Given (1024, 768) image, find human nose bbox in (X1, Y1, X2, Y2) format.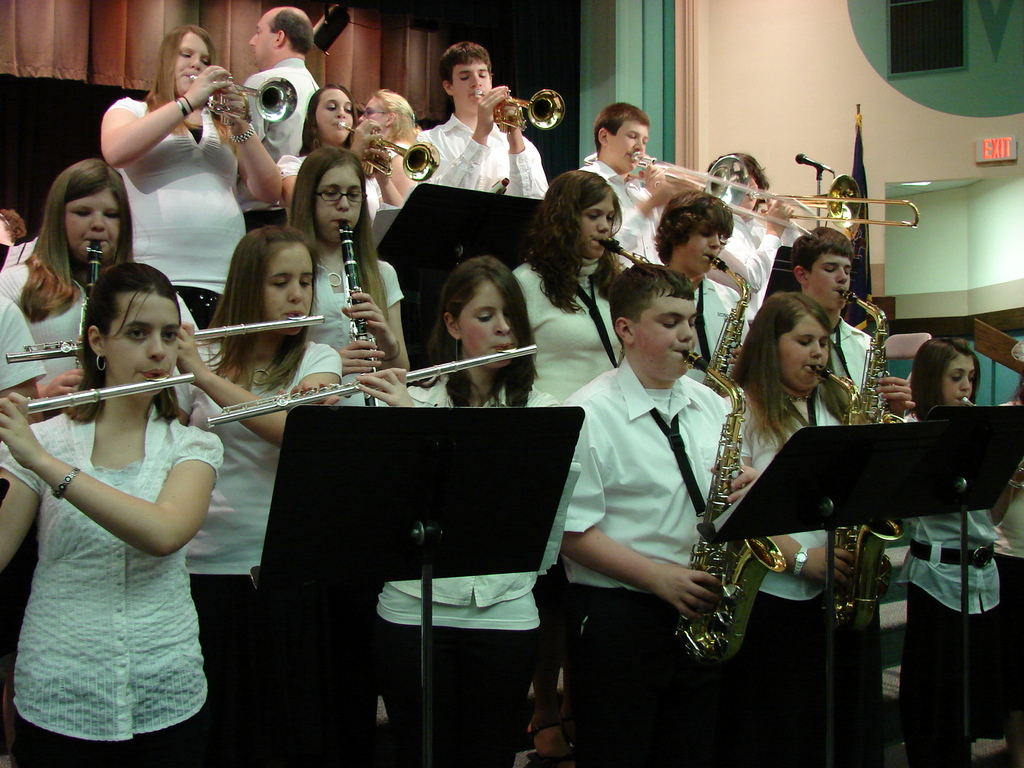
(337, 196, 348, 214).
